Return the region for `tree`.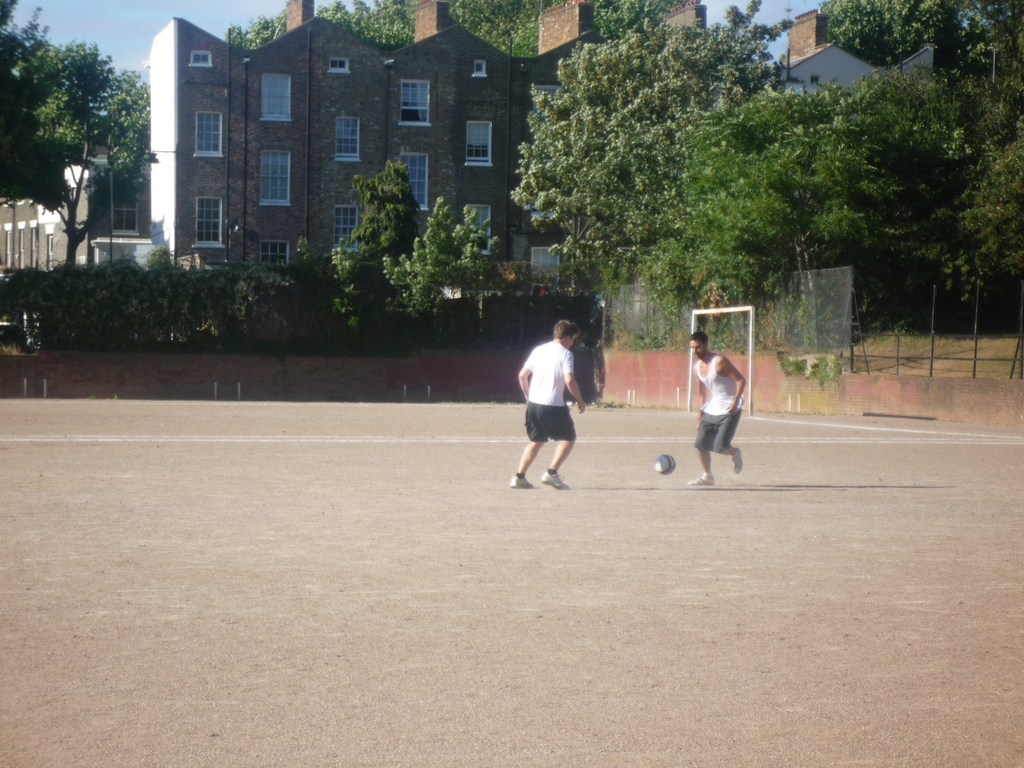
select_region(318, 0, 422, 53).
